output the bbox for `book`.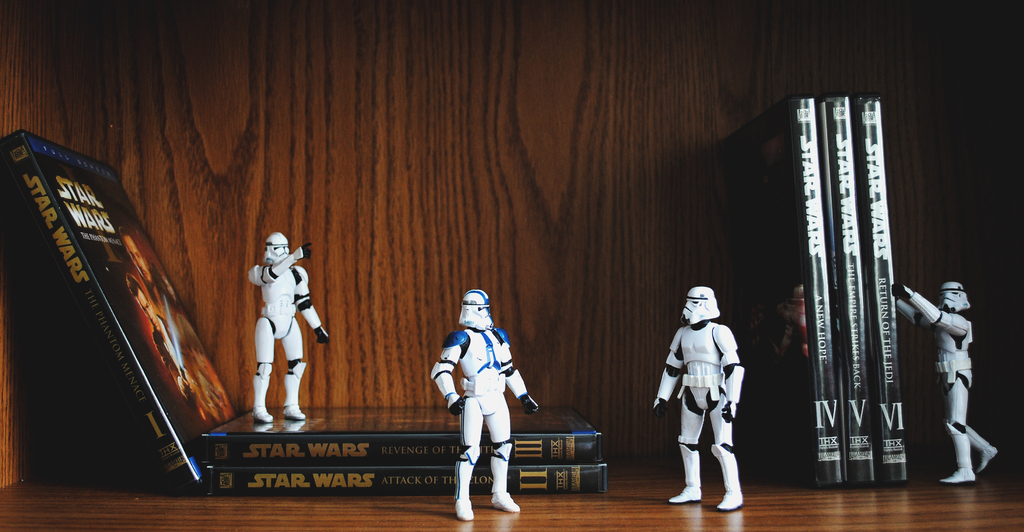
200, 399, 604, 462.
